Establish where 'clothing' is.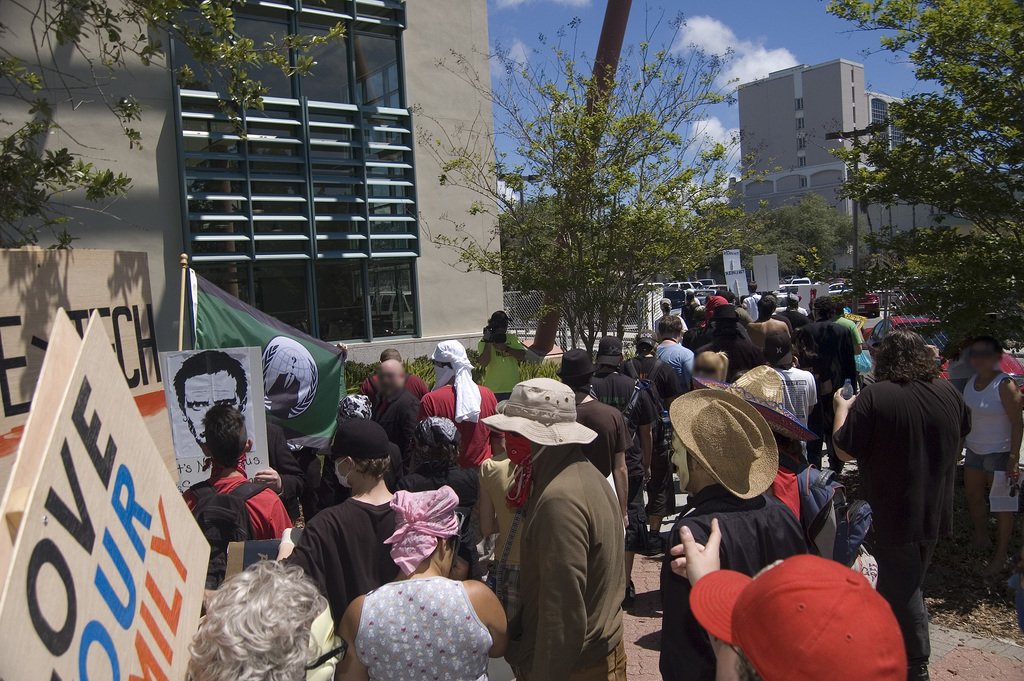
Established at <bbox>477, 334, 531, 408</bbox>.
